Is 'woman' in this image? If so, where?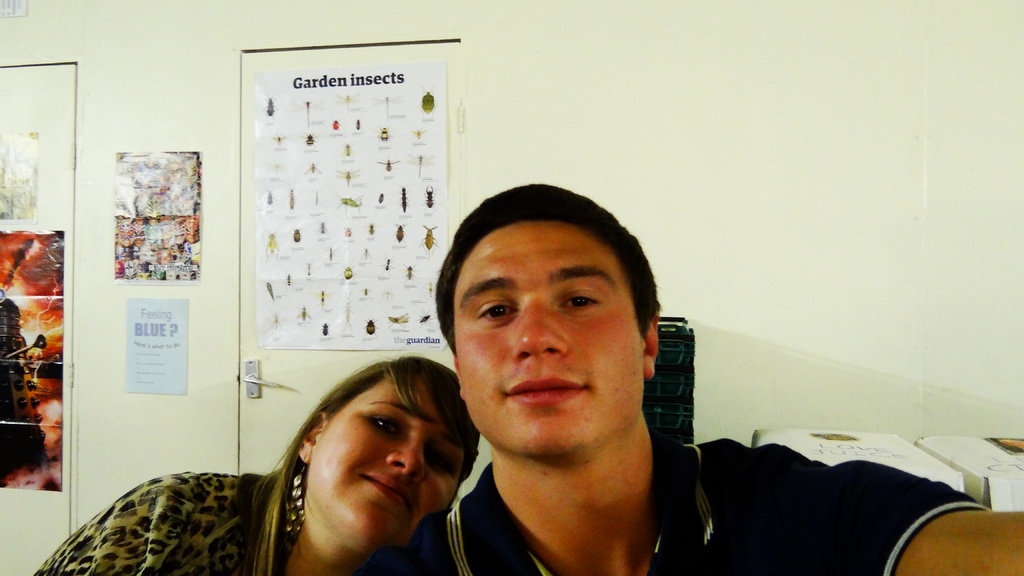
Yes, at 28/352/490/575.
